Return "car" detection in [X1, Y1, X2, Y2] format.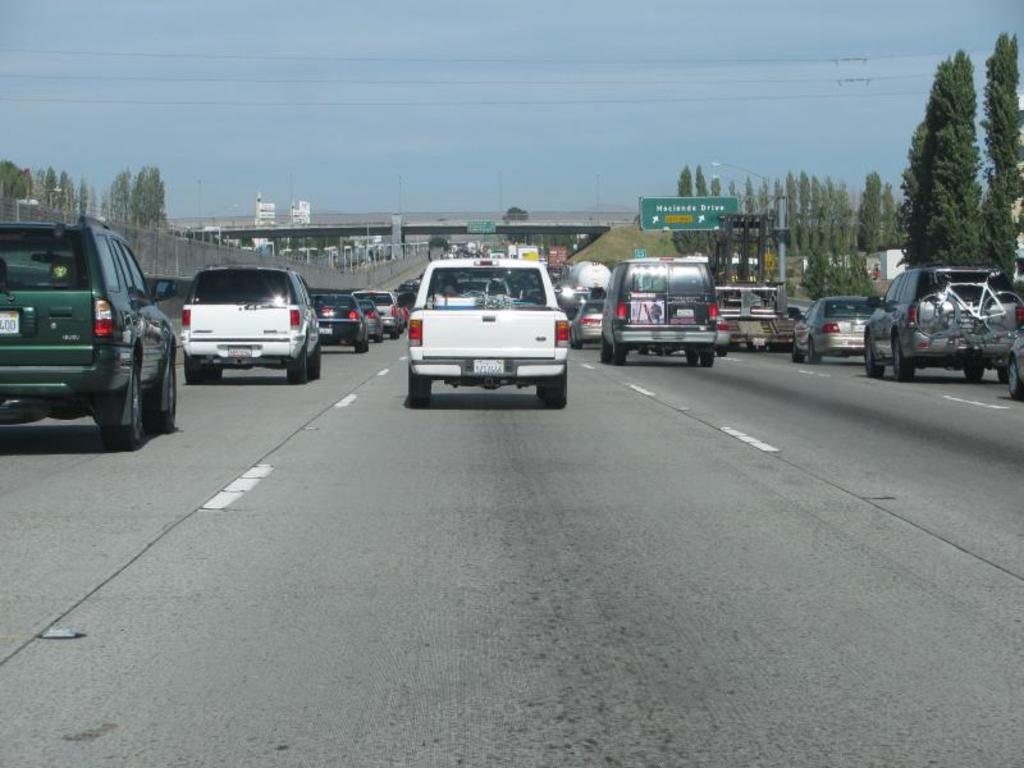
[864, 273, 1023, 379].
